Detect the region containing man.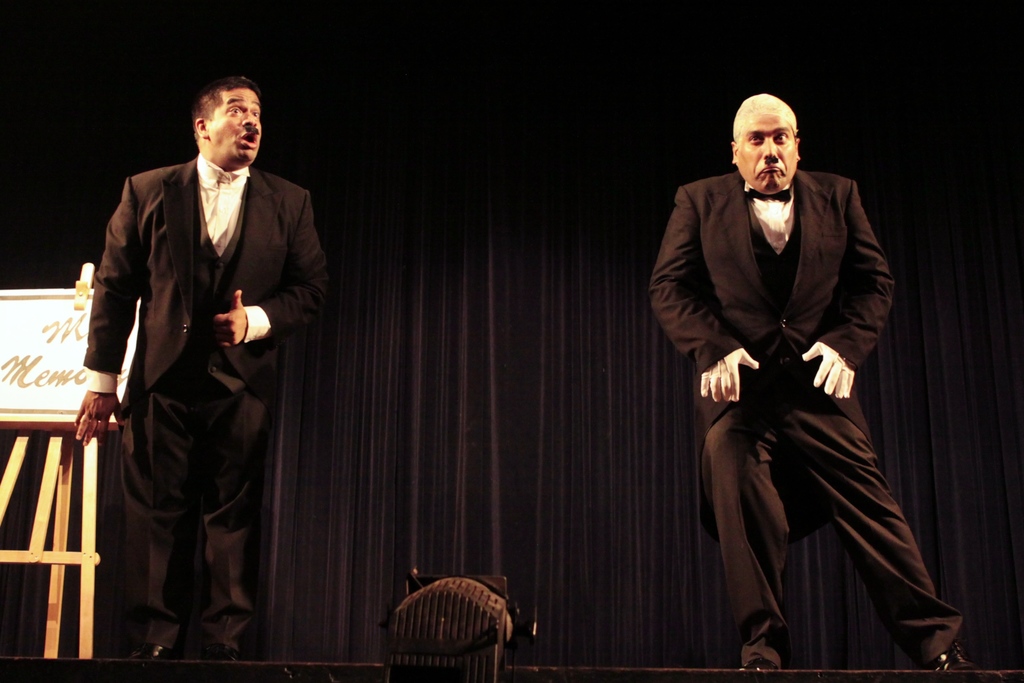
crop(81, 83, 328, 662).
